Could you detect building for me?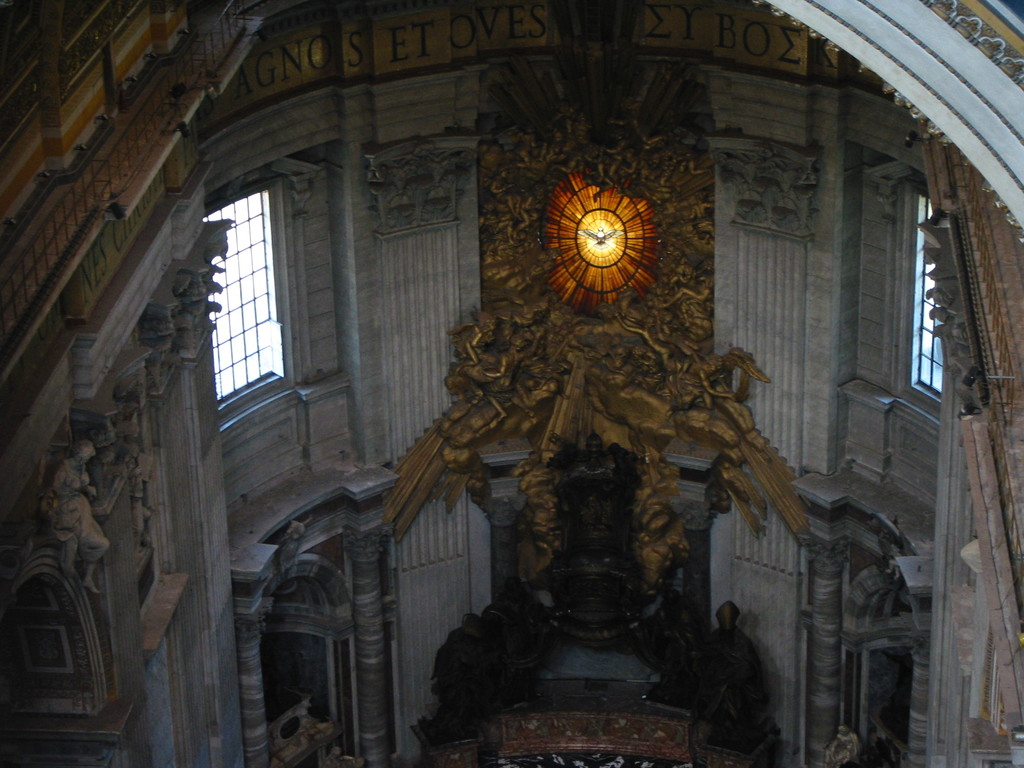
Detection result: (x1=0, y1=0, x2=1023, y2=767).
